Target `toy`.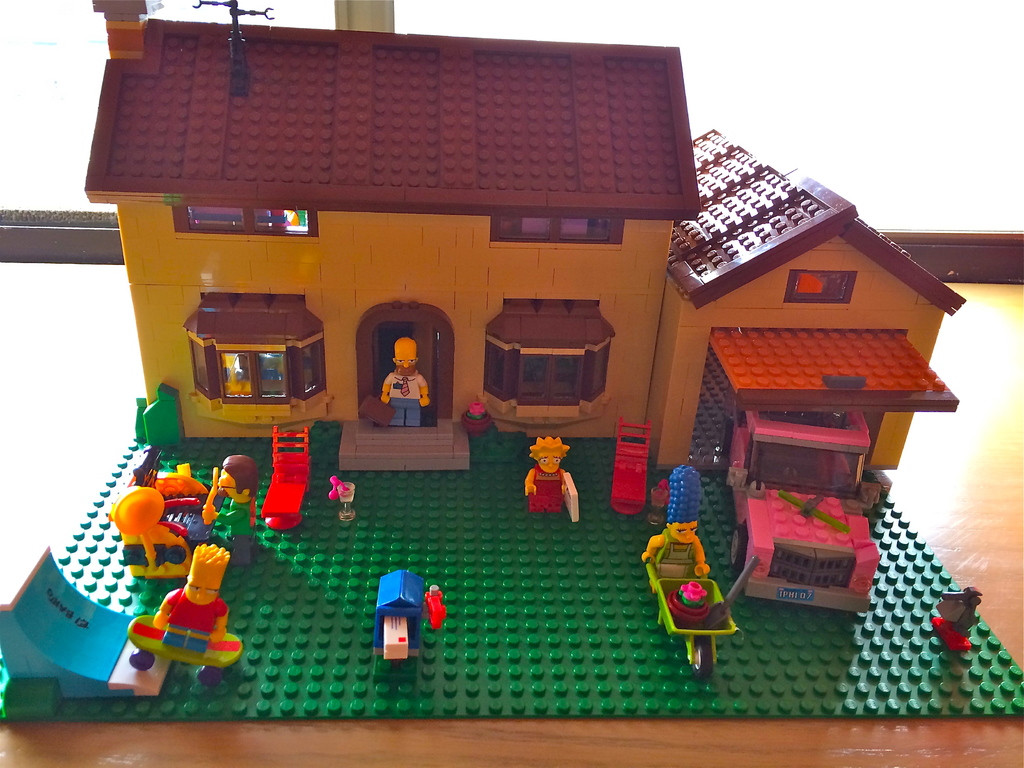
Target region: crop(643, 484, 737, 680).
